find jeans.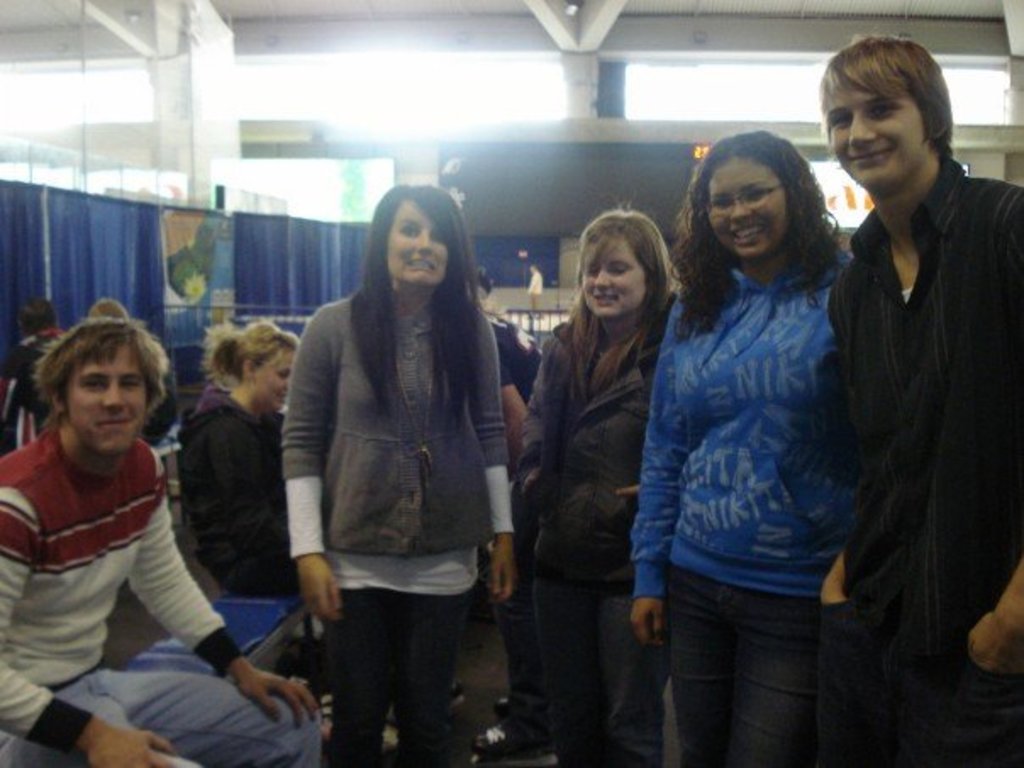
l=666, t=570, r=817, b=766.
